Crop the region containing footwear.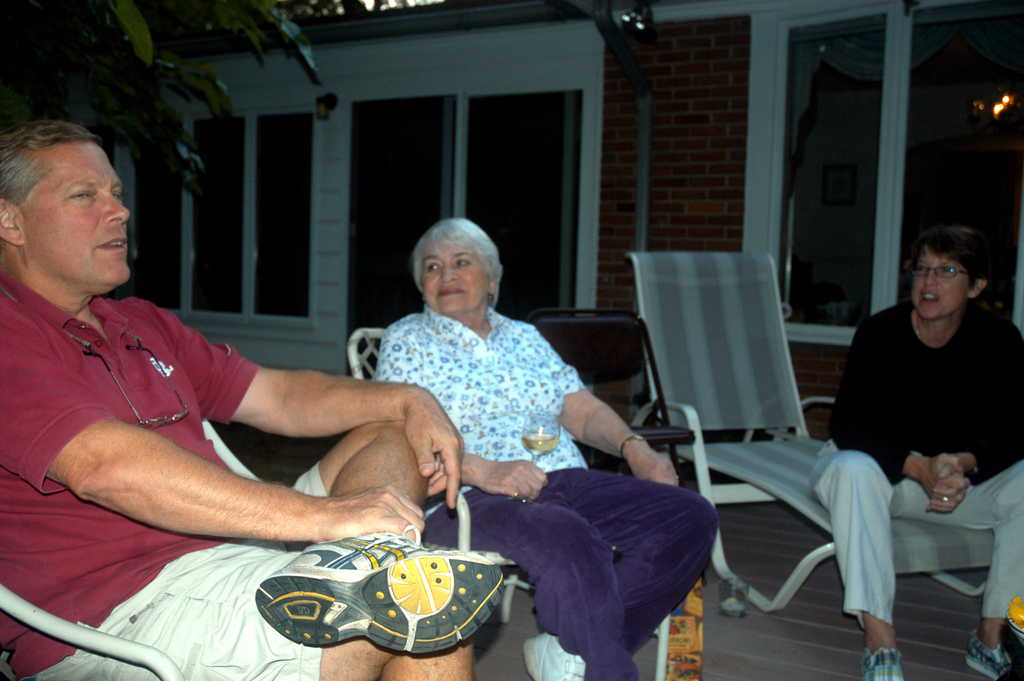
Crop region: 247 549 502 650.
